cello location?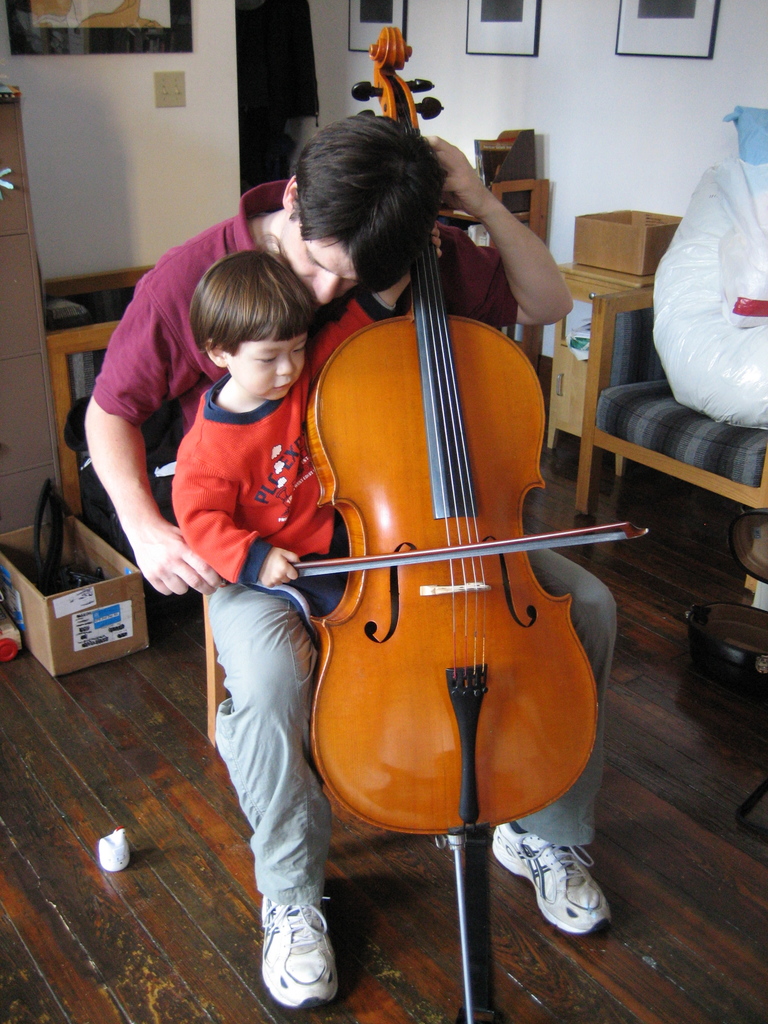
291,25,653,1022
